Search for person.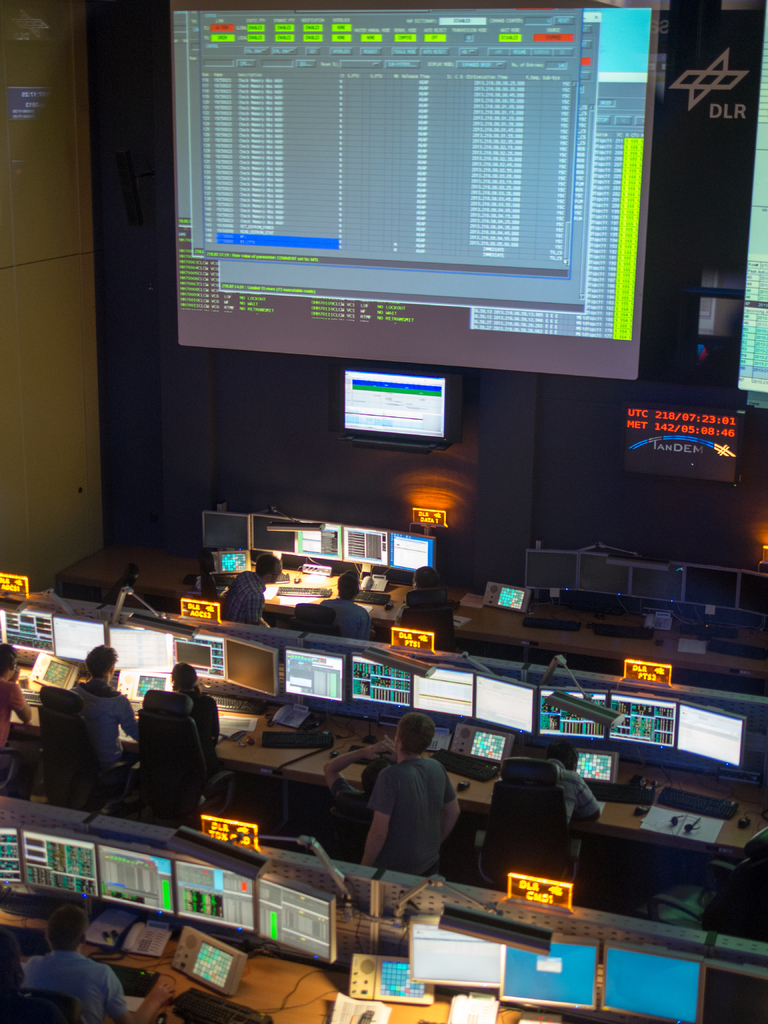
Found at crop(68, 648, 140, 781).
